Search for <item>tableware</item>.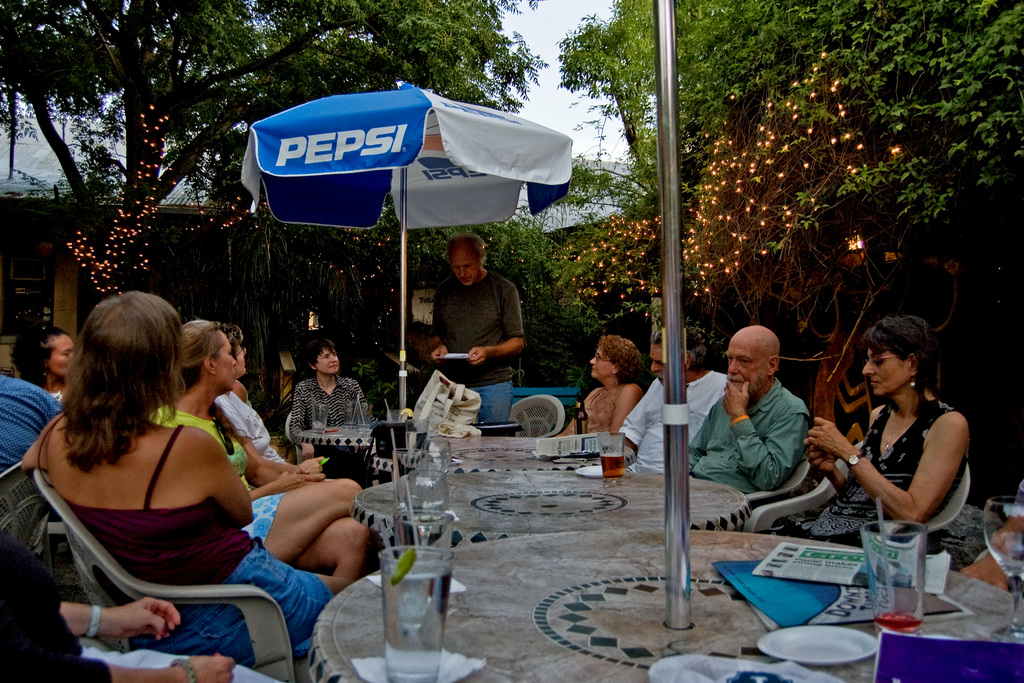
Found at <region>406, 470, 438, 547</region>.
